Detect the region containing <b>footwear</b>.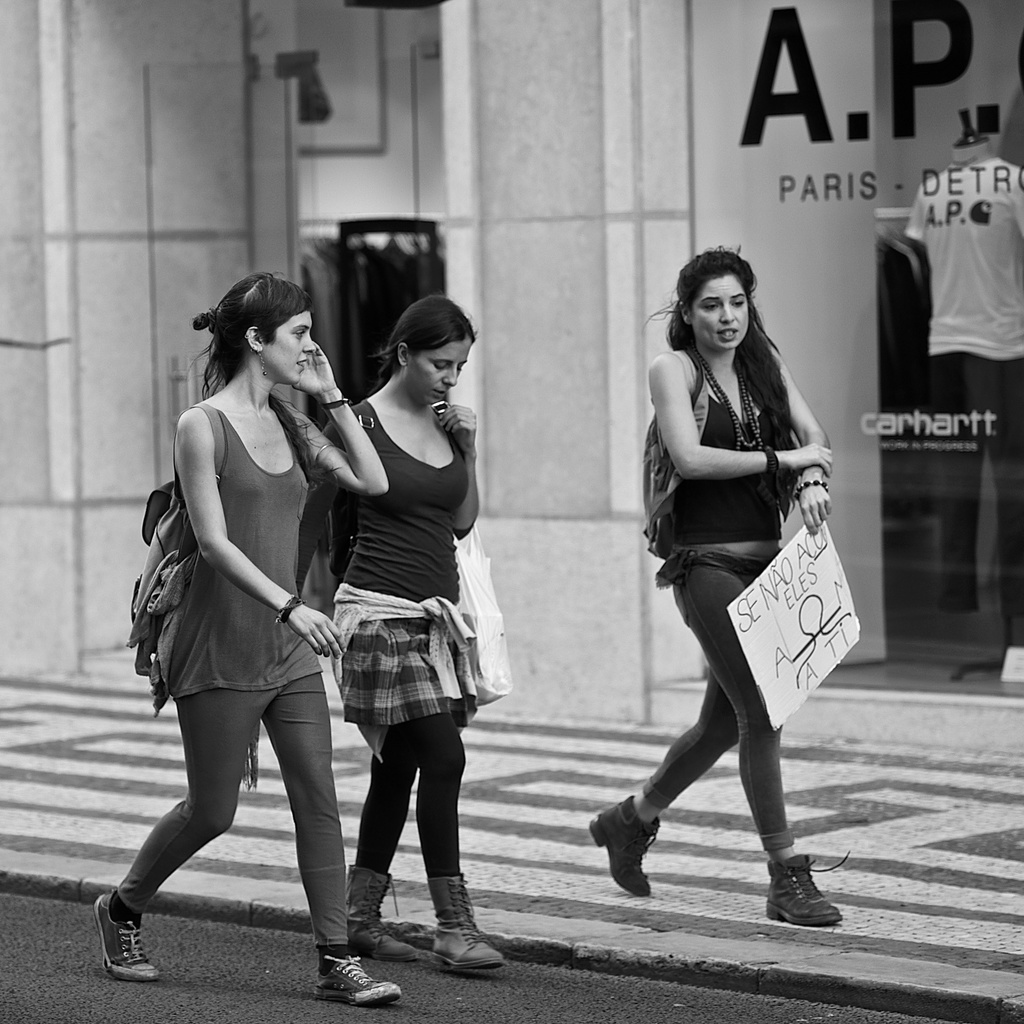
429:875:504:966.
